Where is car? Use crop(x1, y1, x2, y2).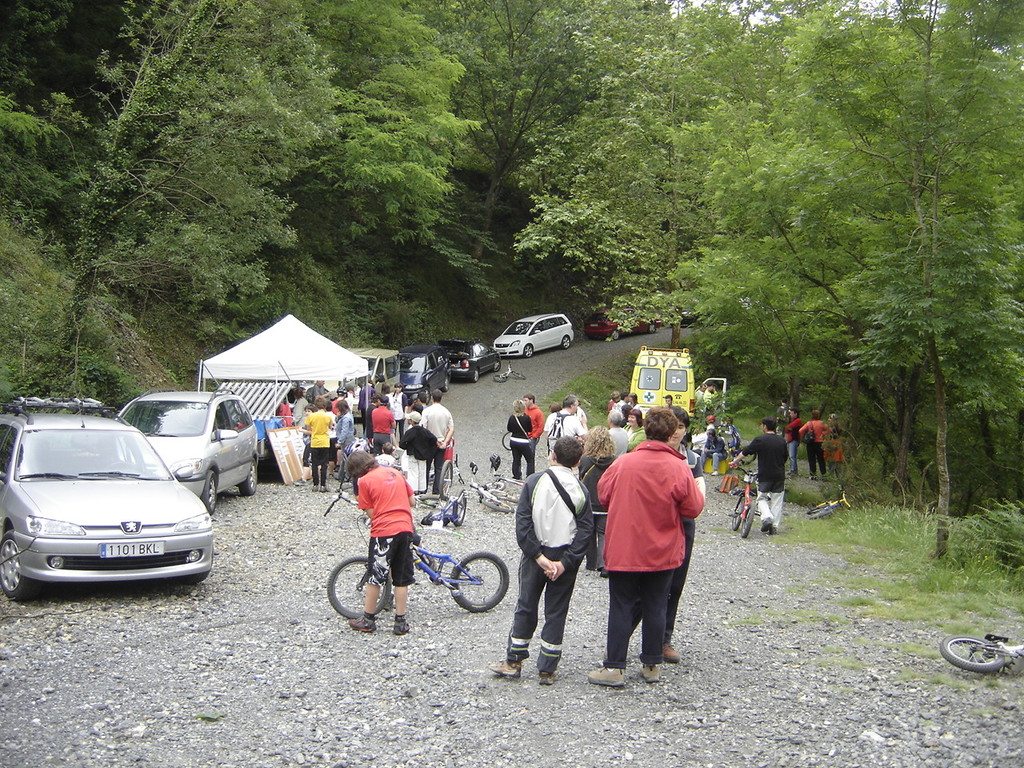
crop(0, 394, 214, 598).
